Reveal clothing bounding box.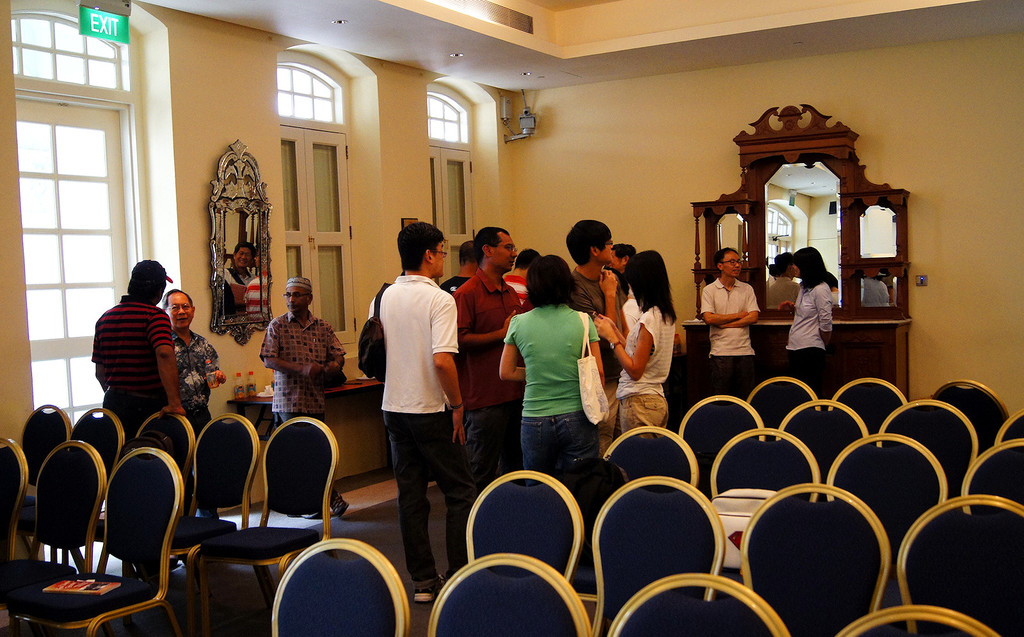
Revealed: {"left": 696, "top": 274, "right": 757, "bottom": 395}.
